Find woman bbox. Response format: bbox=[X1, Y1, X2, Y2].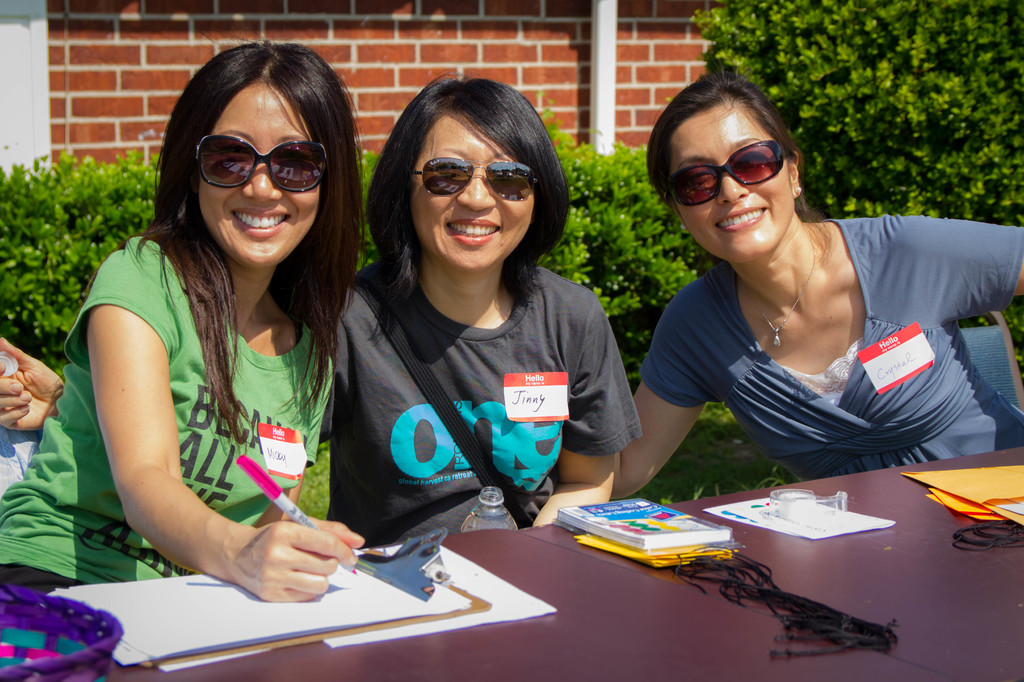
bbox=[0, 40, 371, 603].
